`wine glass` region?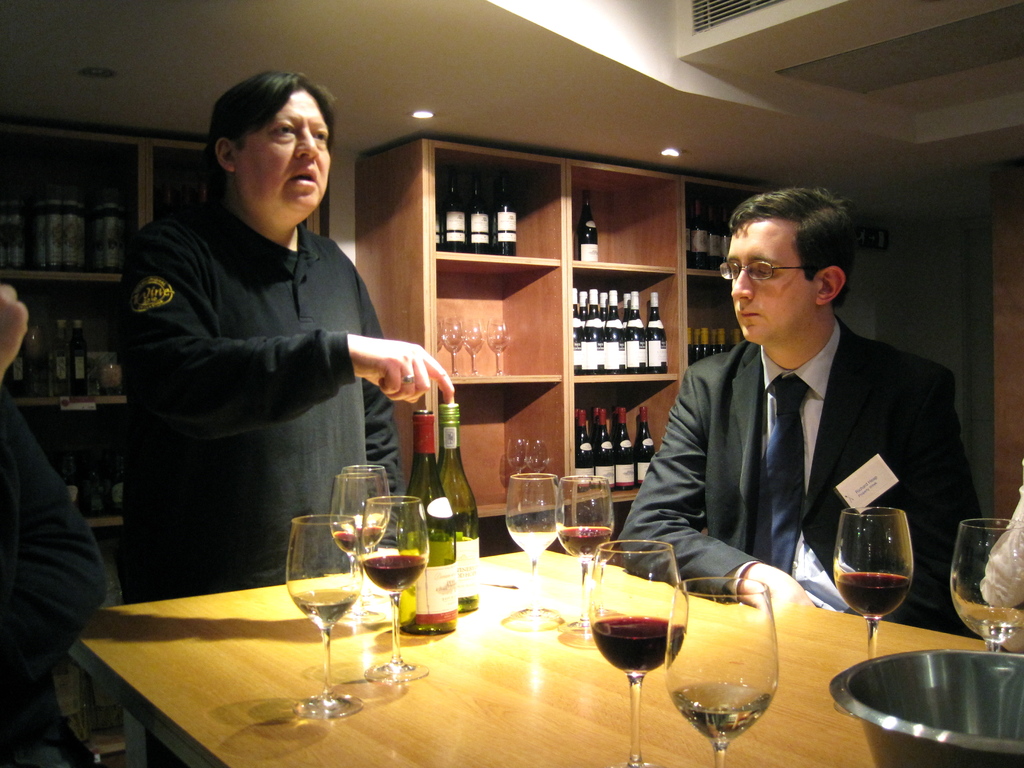
bbox=[437, 317, 445, 351]
